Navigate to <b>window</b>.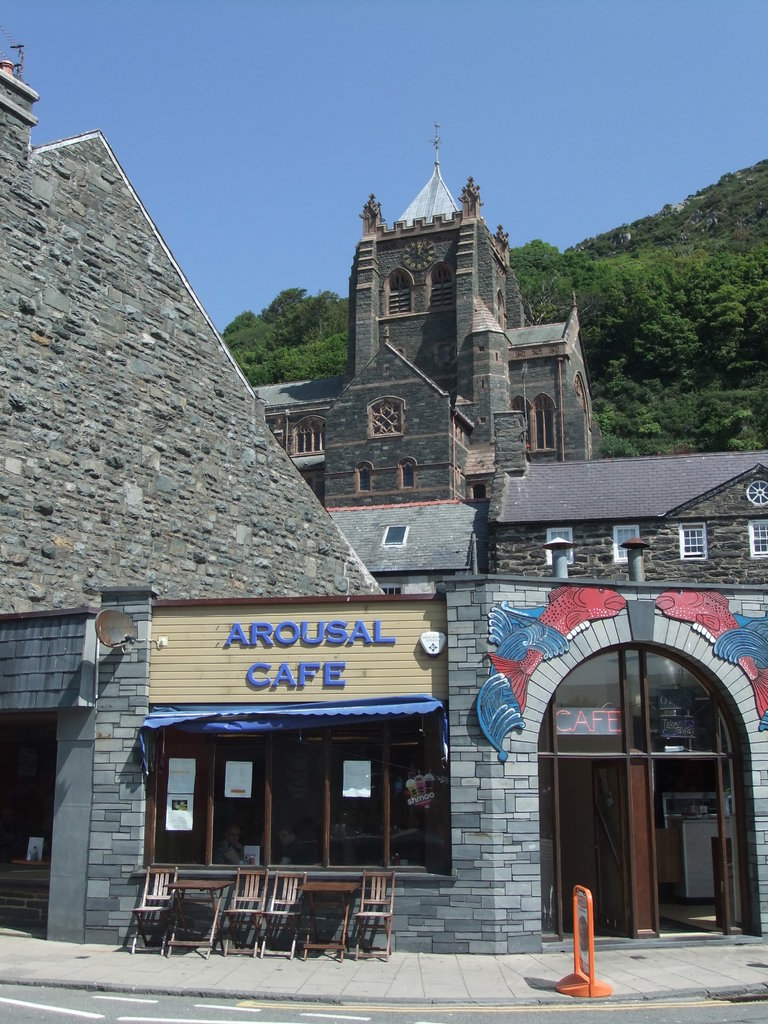
Navigation target: <region>509, 394, 532, 454</region>.
